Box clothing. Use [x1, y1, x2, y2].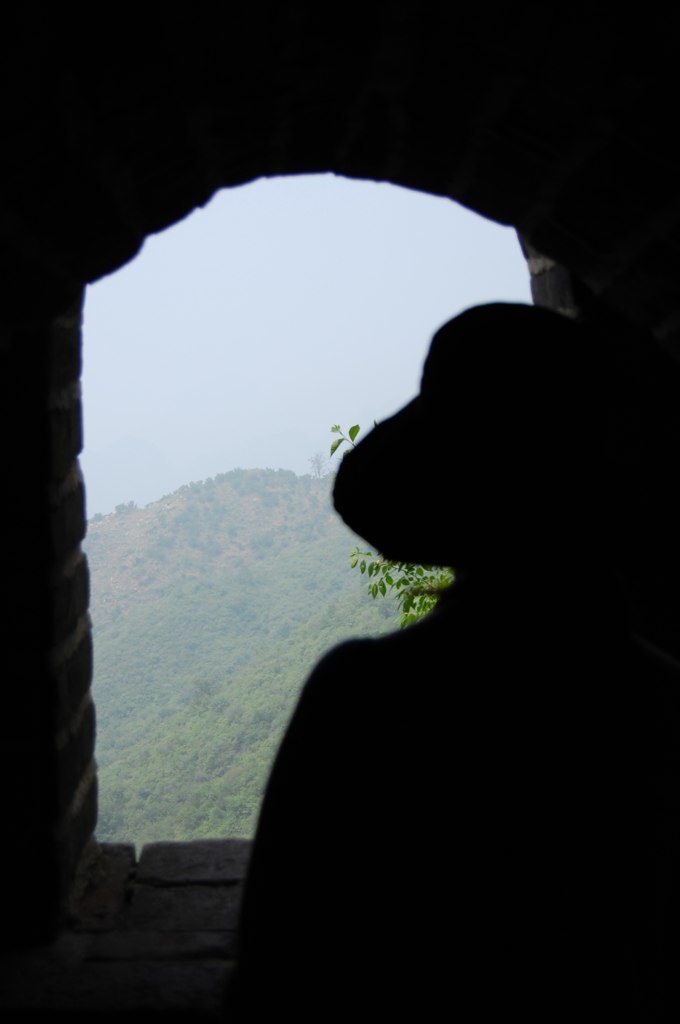
[240, 418, 635, 989].
